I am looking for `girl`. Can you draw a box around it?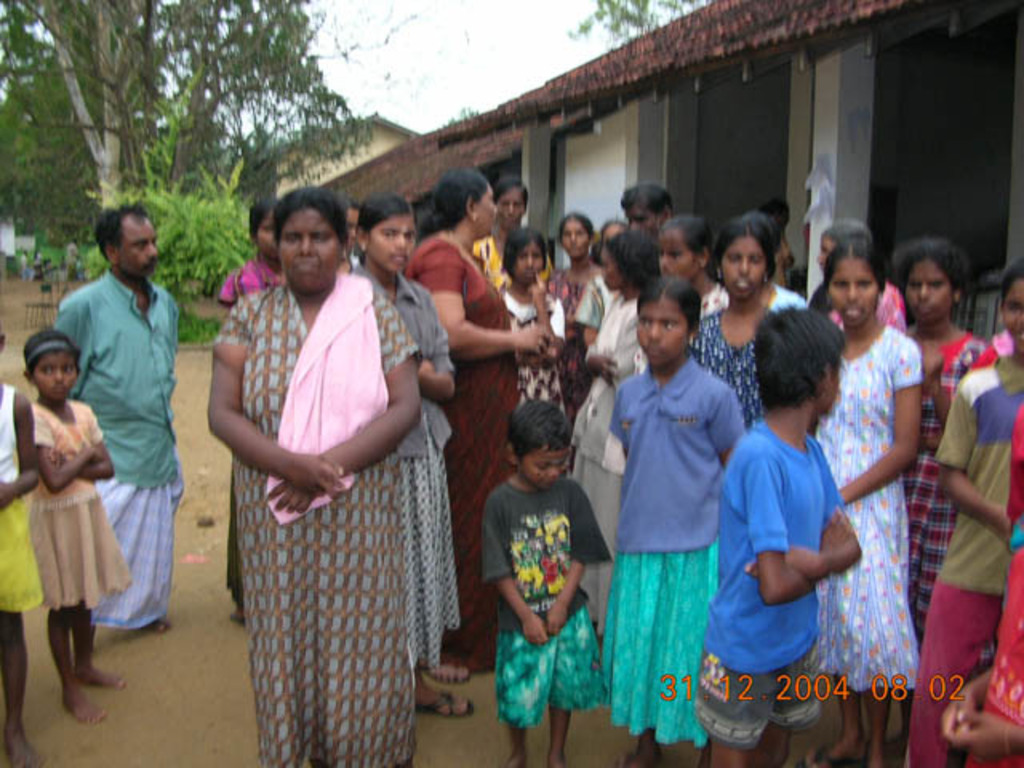
Sure, the bounding box is select_region(602, 277, 739, 766).
